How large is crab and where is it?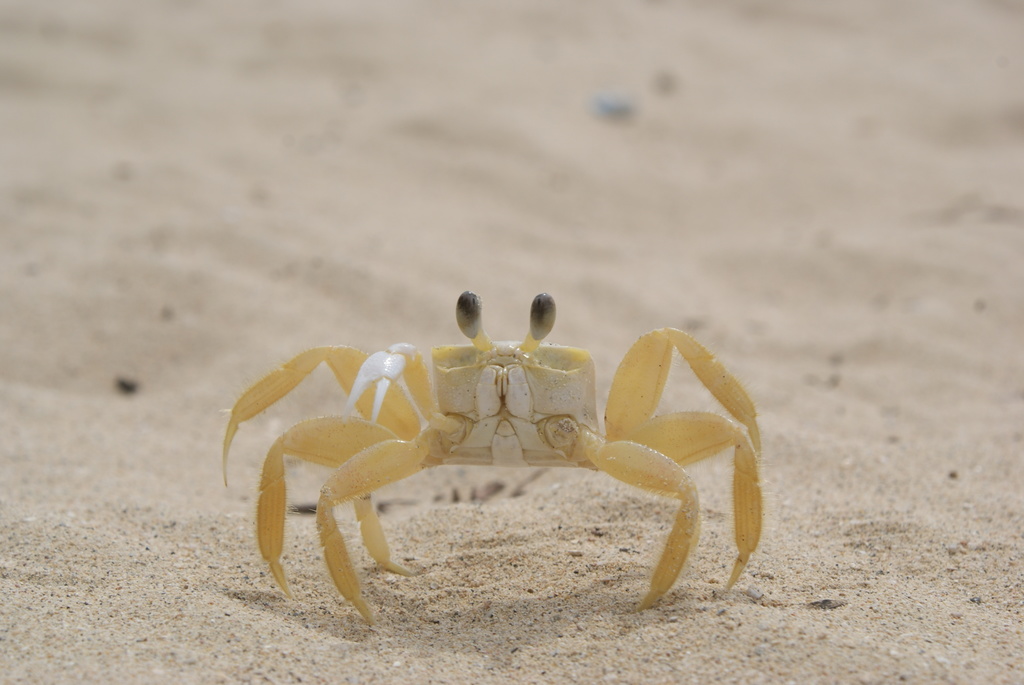
Bounding box: (219,286,761,630).
